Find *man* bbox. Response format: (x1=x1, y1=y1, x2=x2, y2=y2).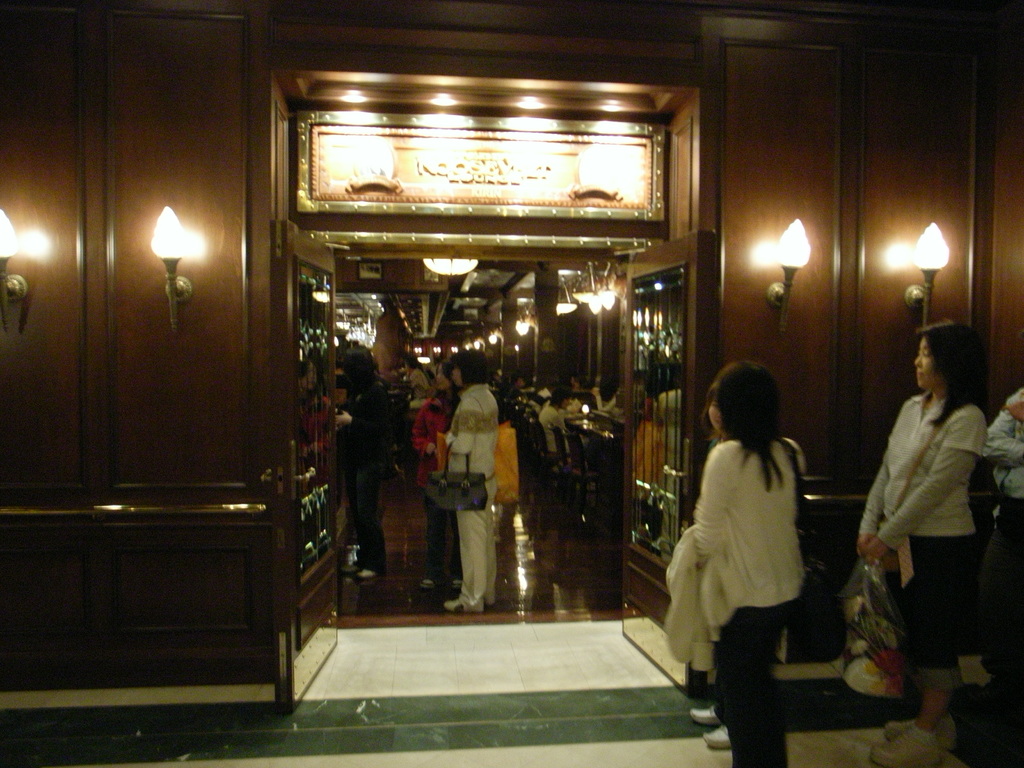
(x1=429, y1=368, x2=529, y2=612).
